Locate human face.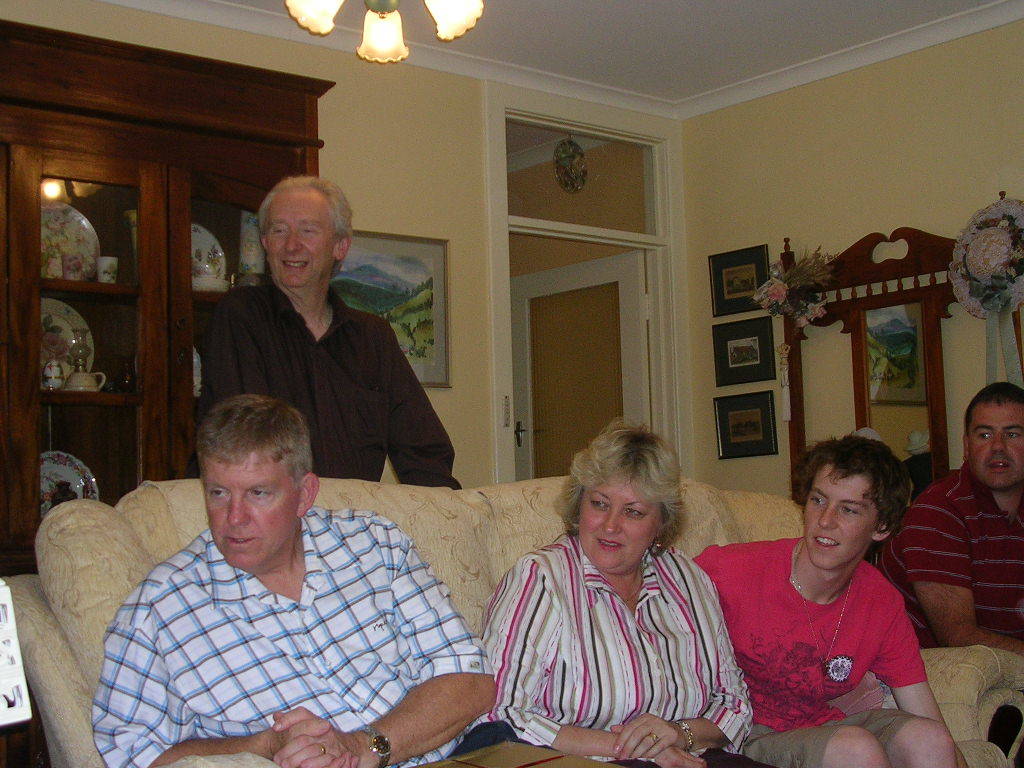
Bounding box: [203, 453, 296, 567].
